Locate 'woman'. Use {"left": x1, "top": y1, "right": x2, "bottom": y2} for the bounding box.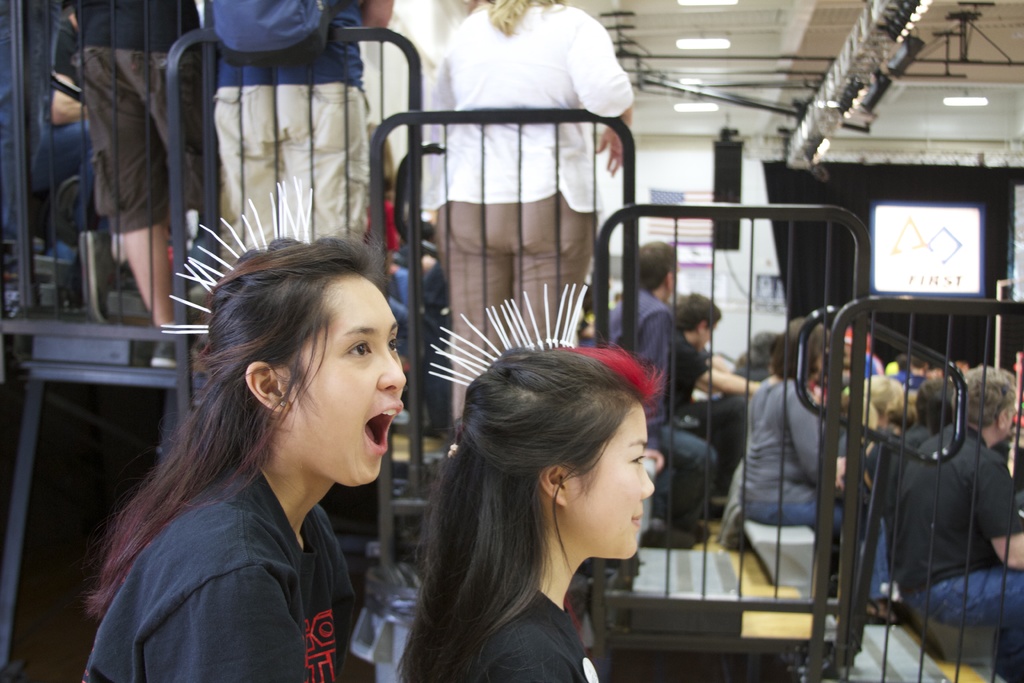
{"left": 403, "top": 279, "right": 658, "bottom": 682}.
